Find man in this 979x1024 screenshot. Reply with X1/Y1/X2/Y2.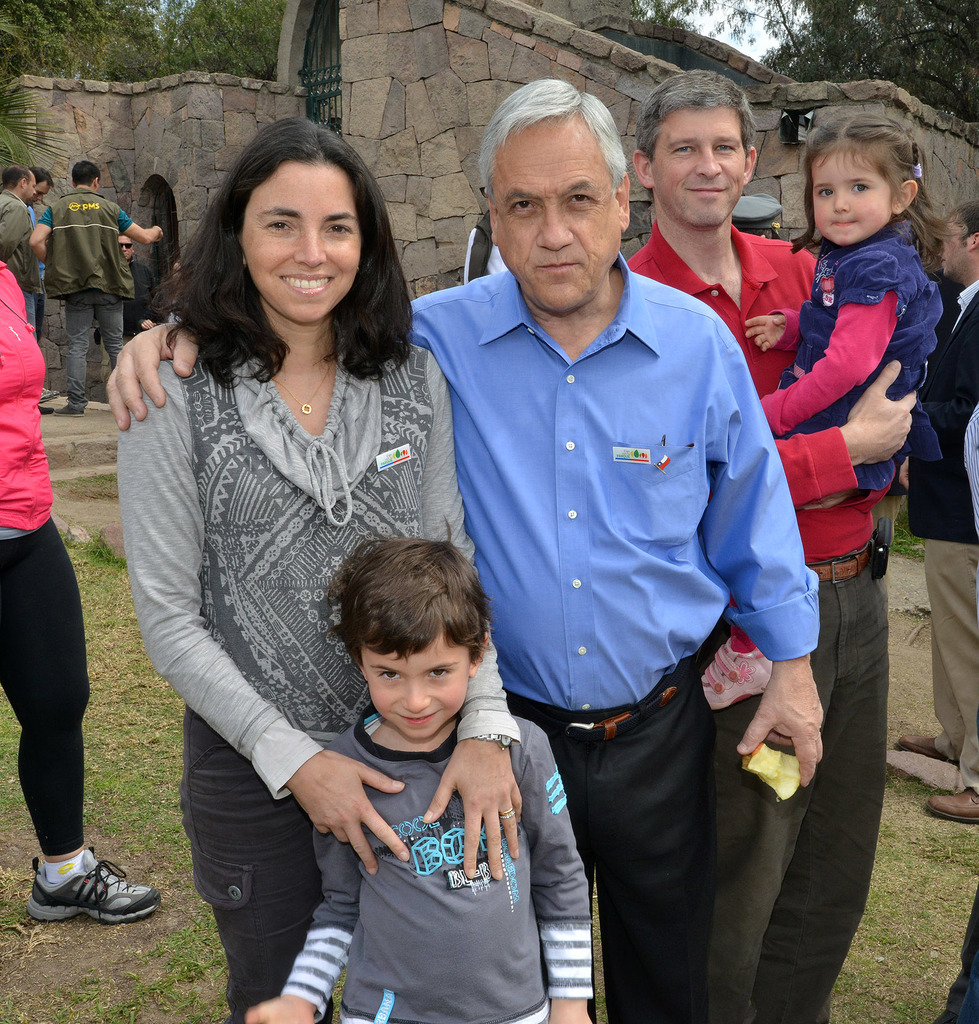
98/65/841/1015.
